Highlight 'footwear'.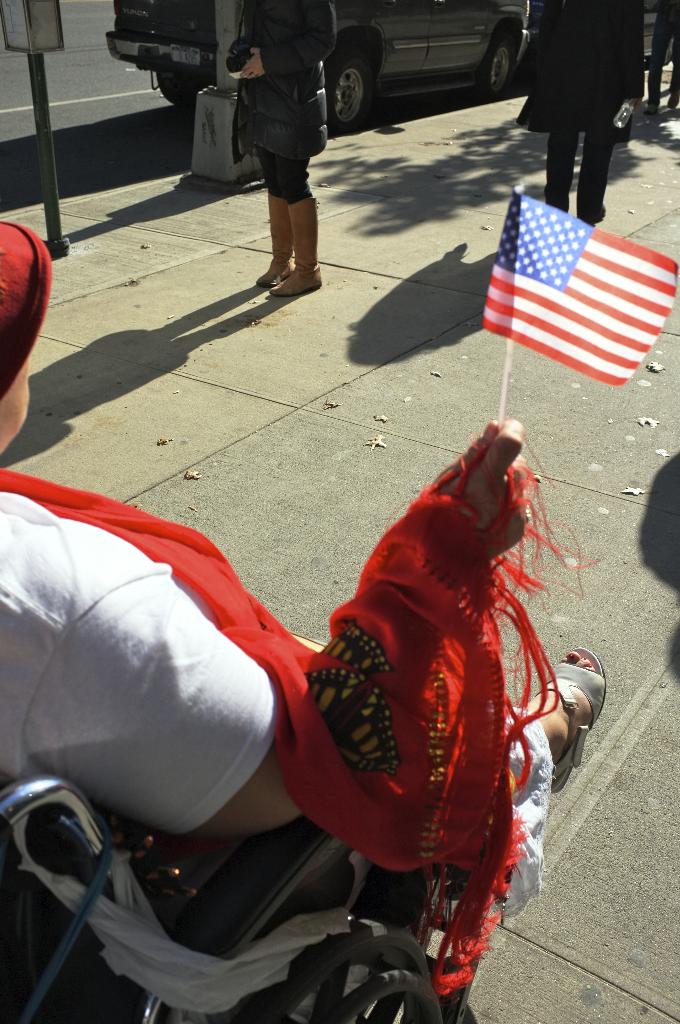
Highlighted region: BBox(643, 102, 661, 120).
